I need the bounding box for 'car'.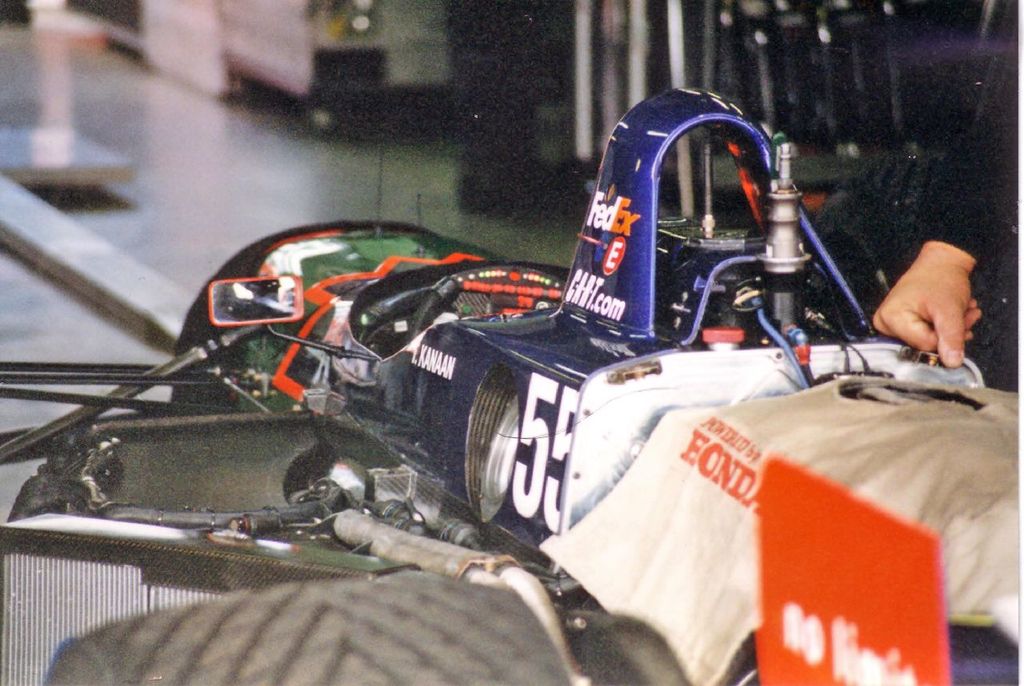
Here it is: [x1=0, y1=87, x2=1023, y2=685].
